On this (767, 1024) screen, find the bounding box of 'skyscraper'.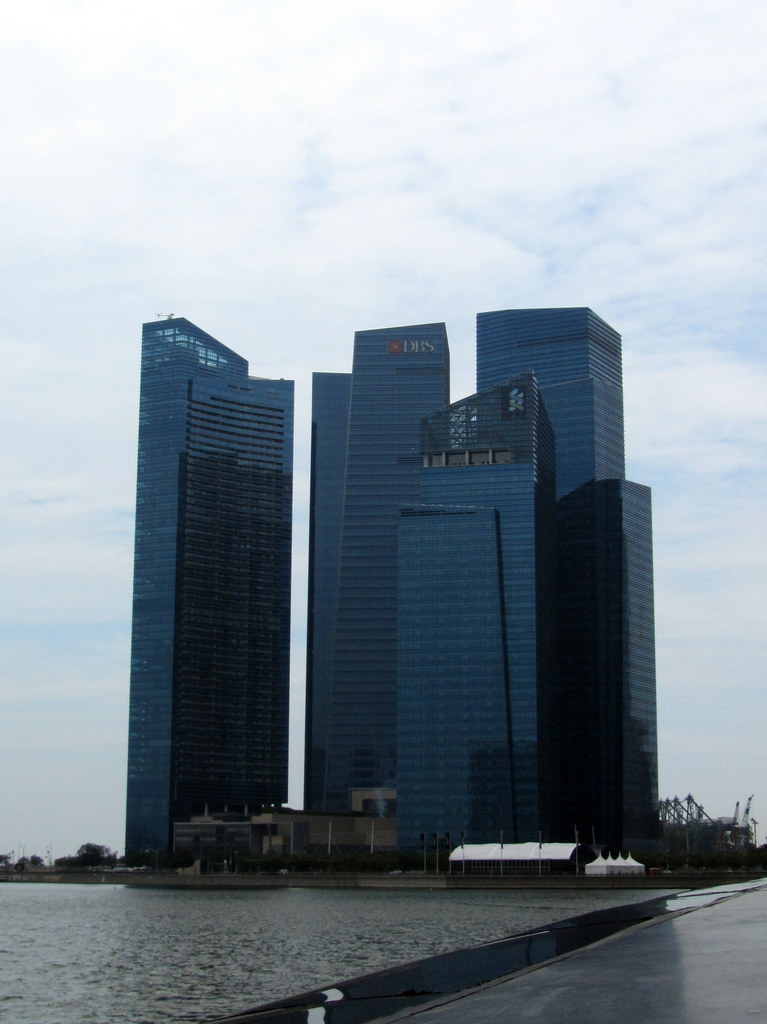
Bounding box: {"left": 125, "top": 316, "right": 295, "bottom": 871}.
